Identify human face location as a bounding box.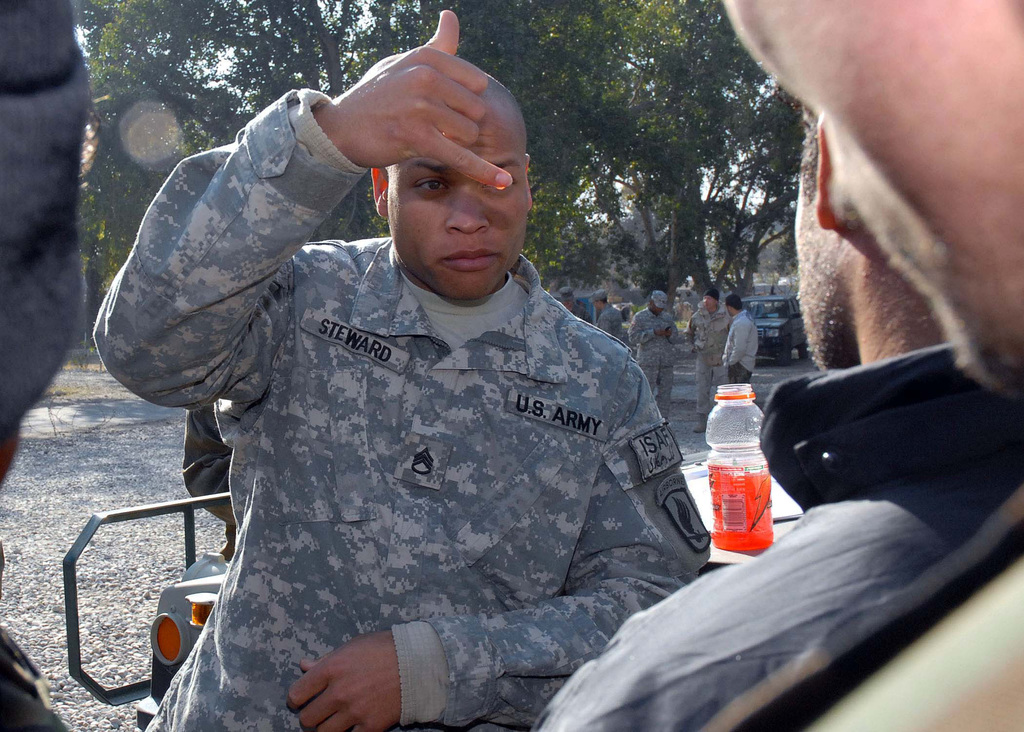
389/109/529/302.
